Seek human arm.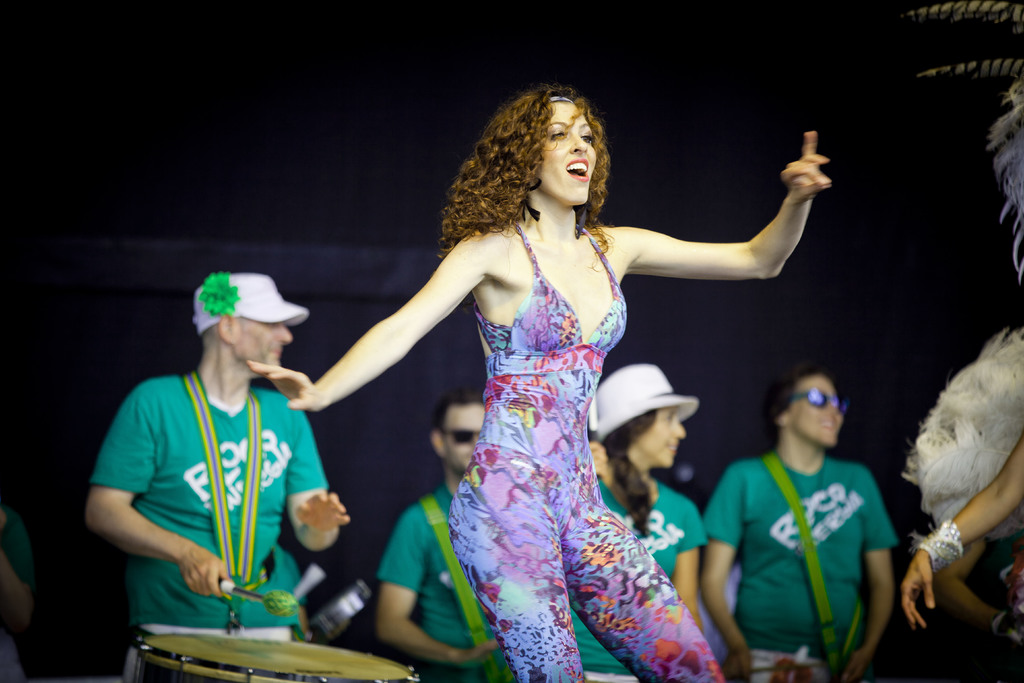
[left=930, top=541, right=1007, bottom=630].
